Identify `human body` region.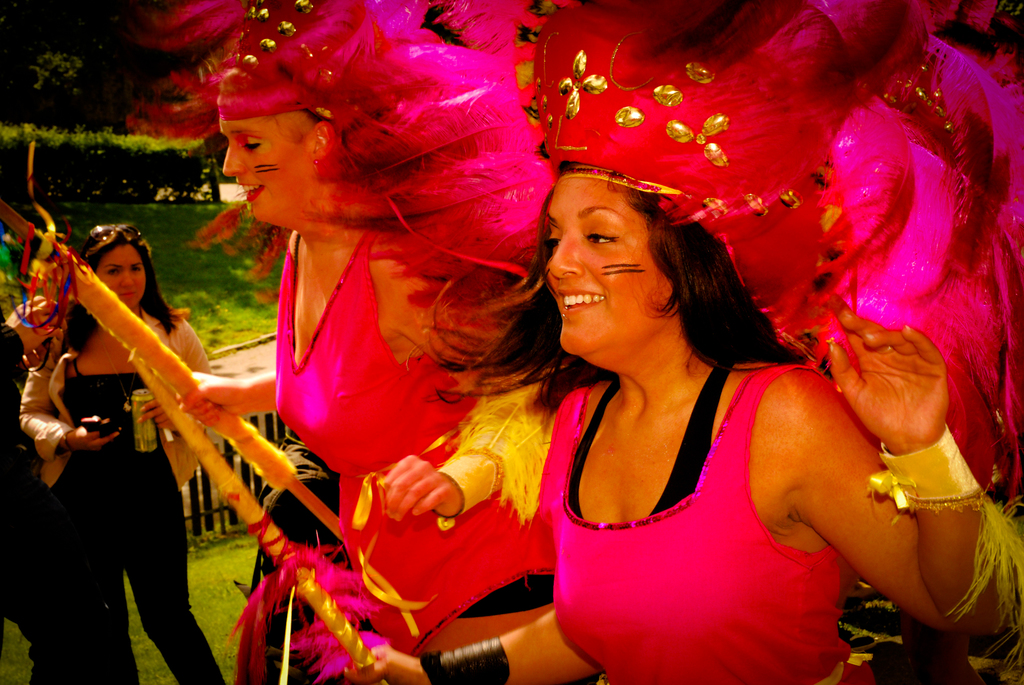
Region: (x1=199, y1=0, x2=563, y2=684).
